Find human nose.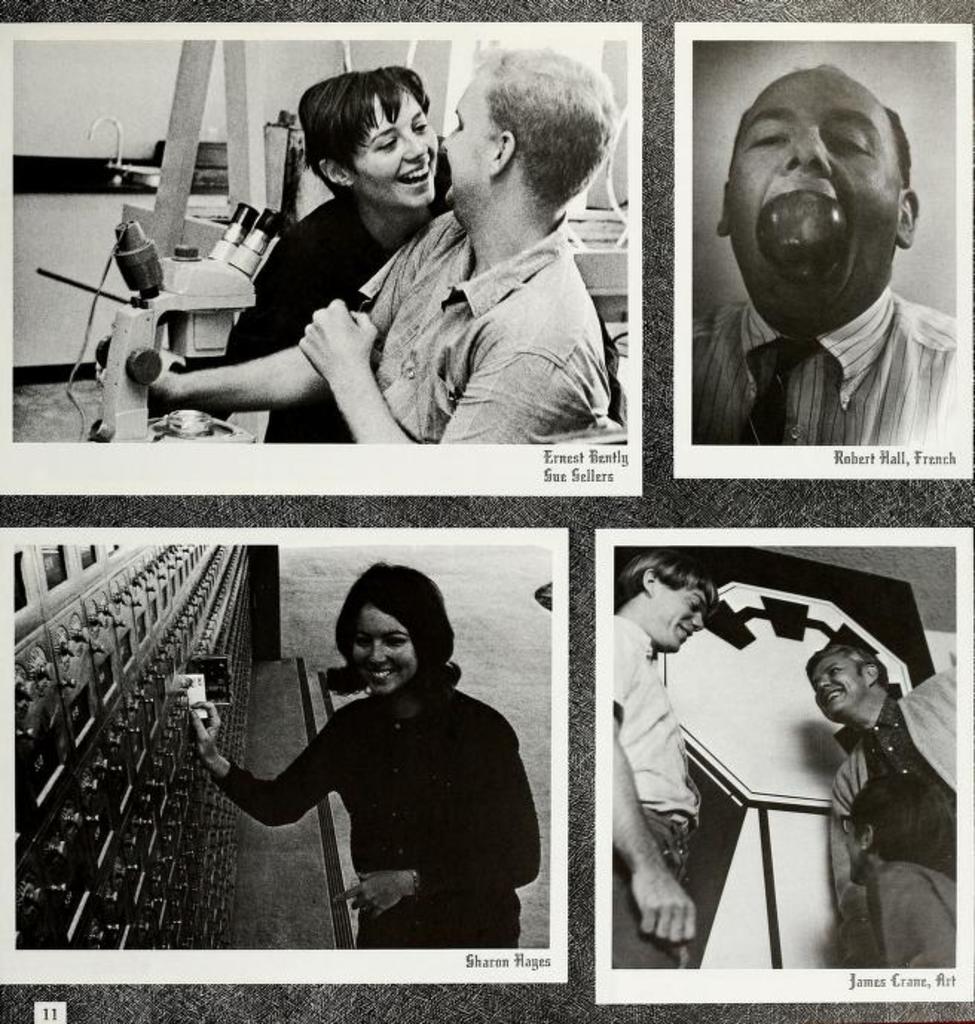
<bbox>786, 128, 837, 174</bbox>.
